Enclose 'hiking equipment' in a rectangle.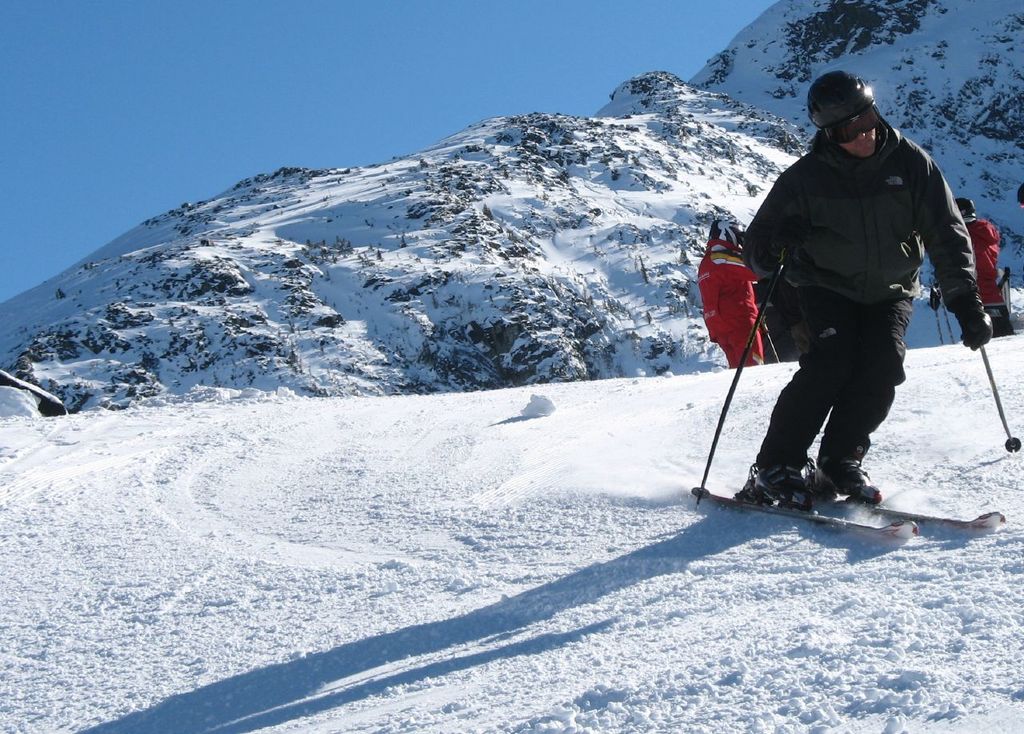
<bbox>937, 288, 958, 343</bbox>.
